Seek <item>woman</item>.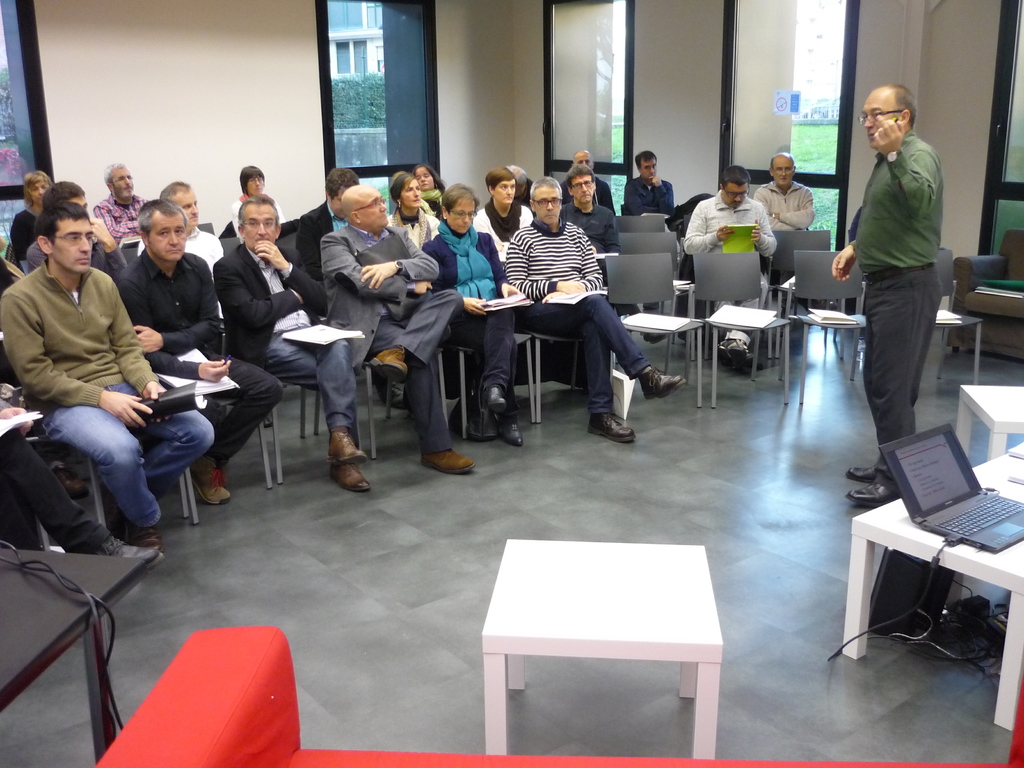
region(384, 164, 448, 257).
